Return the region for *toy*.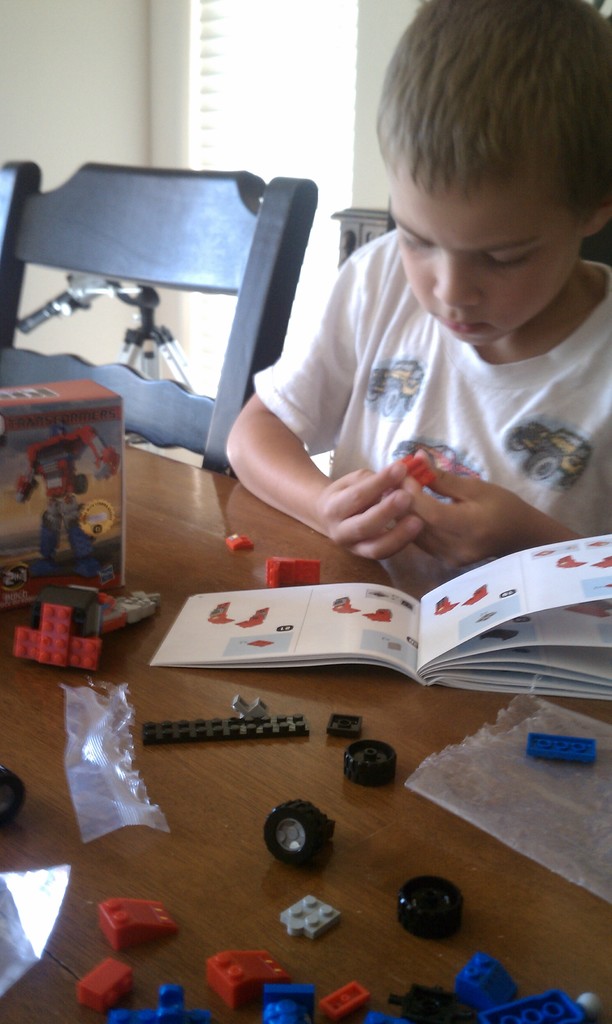
locate(524, 735, 597, 764).
